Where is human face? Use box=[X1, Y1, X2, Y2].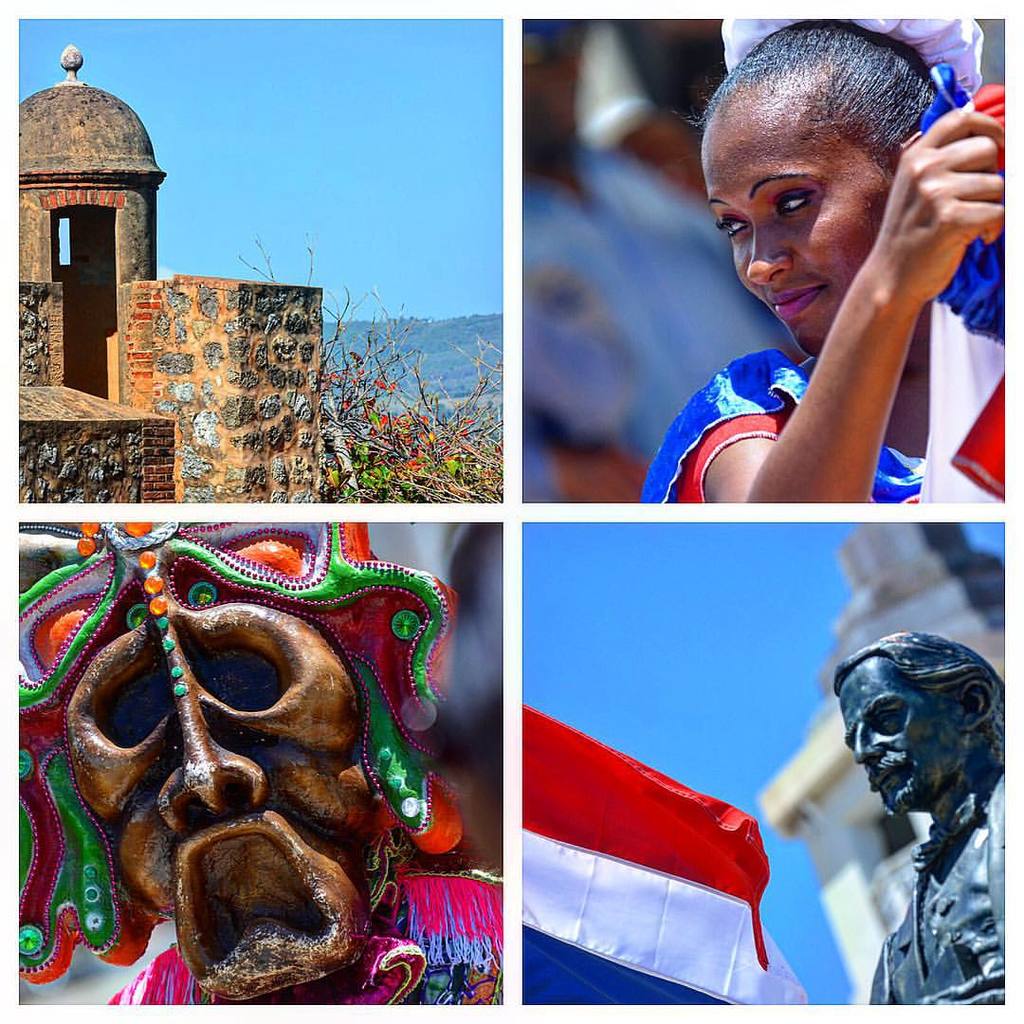
box=[703, 90, 888, 359].
